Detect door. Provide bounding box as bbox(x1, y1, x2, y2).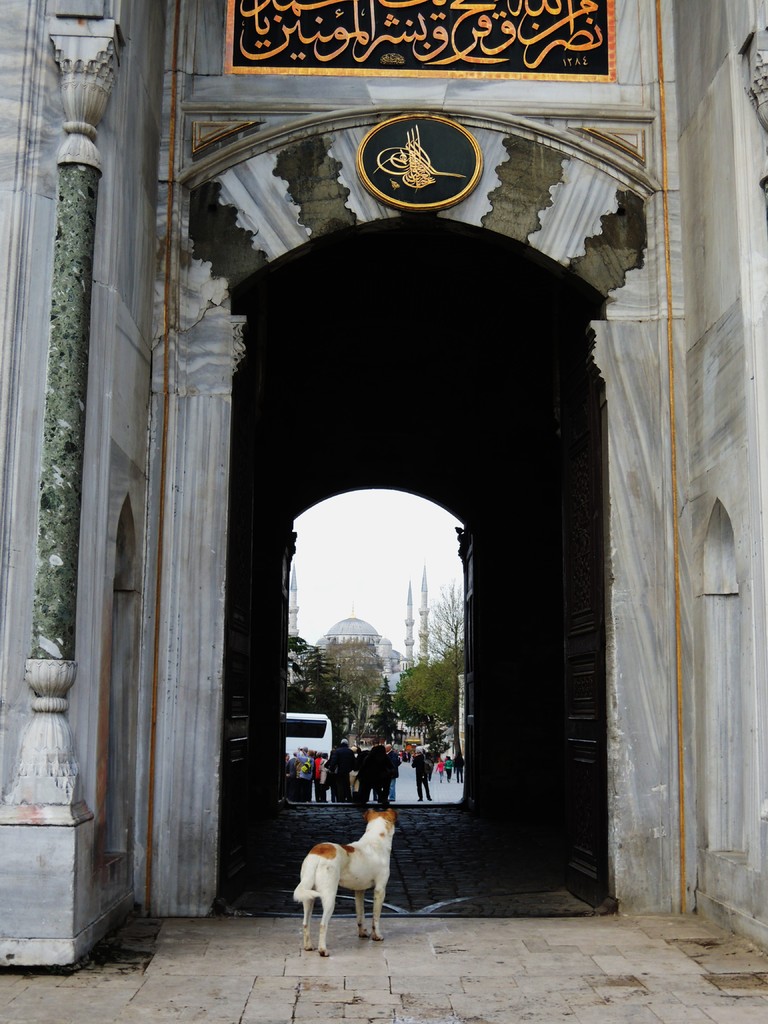
bbox(280, 486, 474, 808).
